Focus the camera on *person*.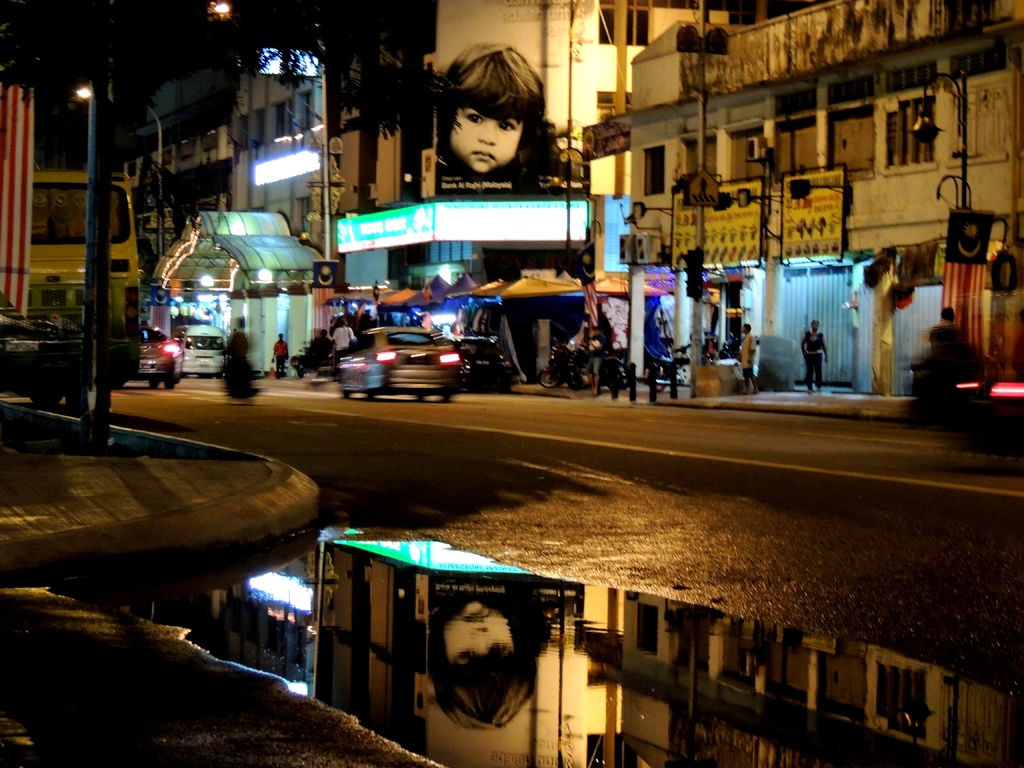
Focus region: <box>927,307,960,350</box>.
